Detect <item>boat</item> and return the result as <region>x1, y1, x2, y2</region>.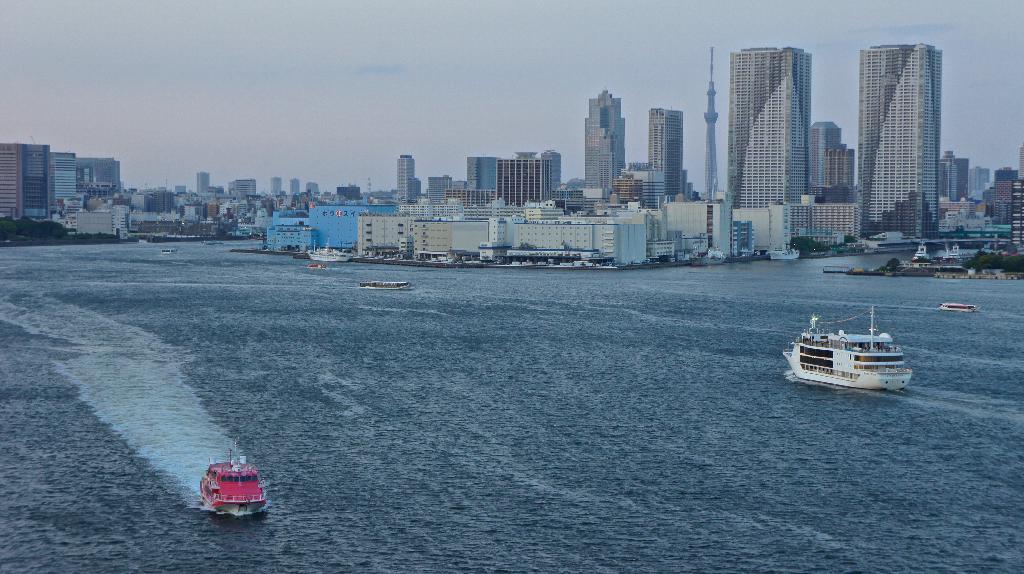
<region>936, 243, 975, 265</region>.
